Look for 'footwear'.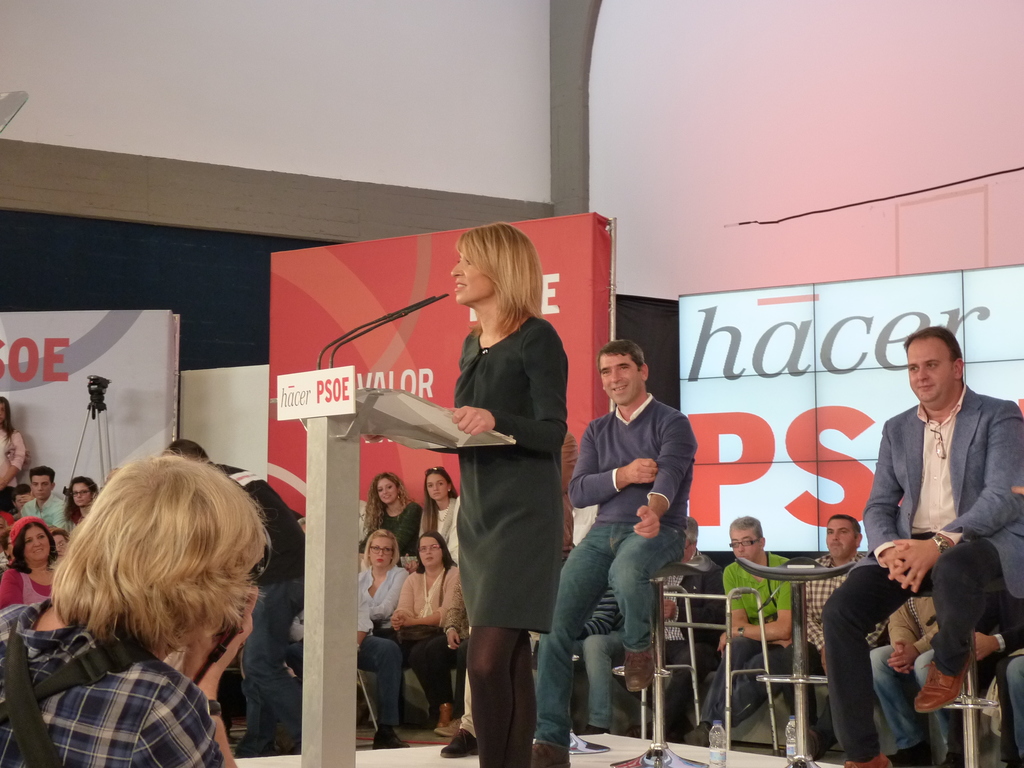
Found: 682,722,714,749.
